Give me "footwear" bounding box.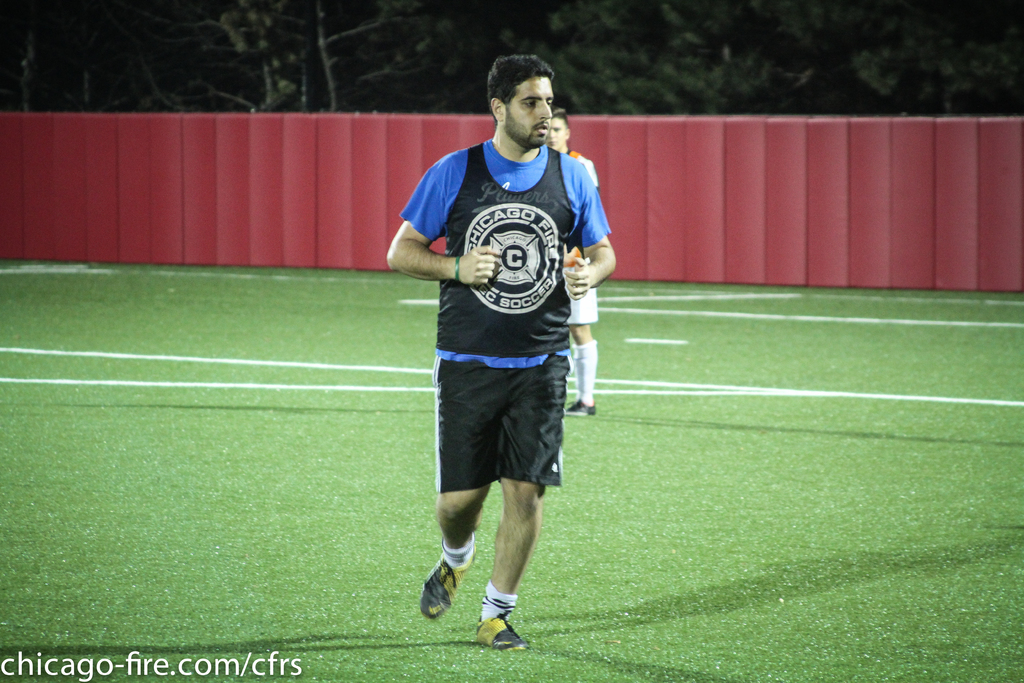
x1=468, y1=595, x2=531, y2=654.
